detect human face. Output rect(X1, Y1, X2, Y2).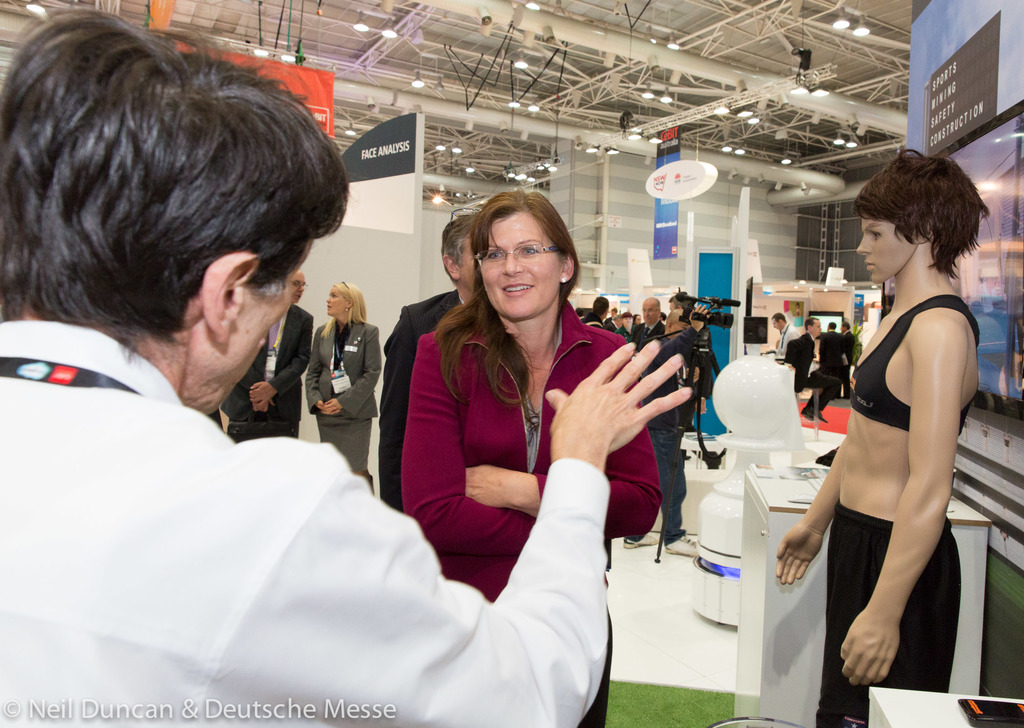
rect(287, 270, 307, 303).
